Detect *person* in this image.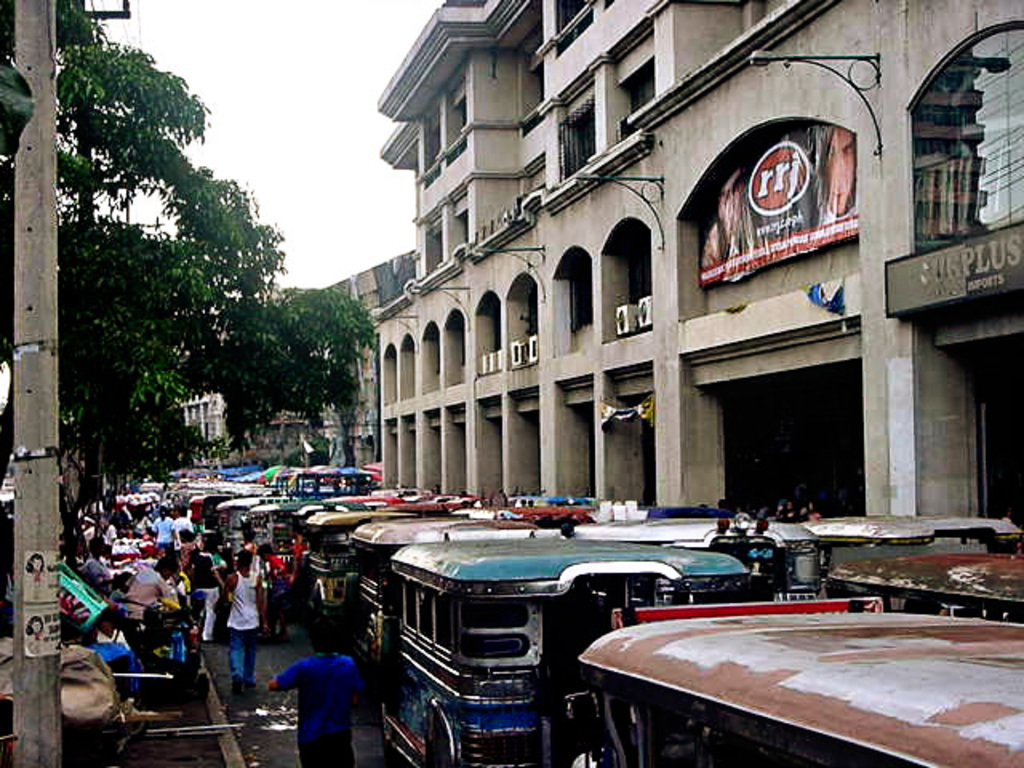
Detection: <region>701, 174, 760, 261</region>.
